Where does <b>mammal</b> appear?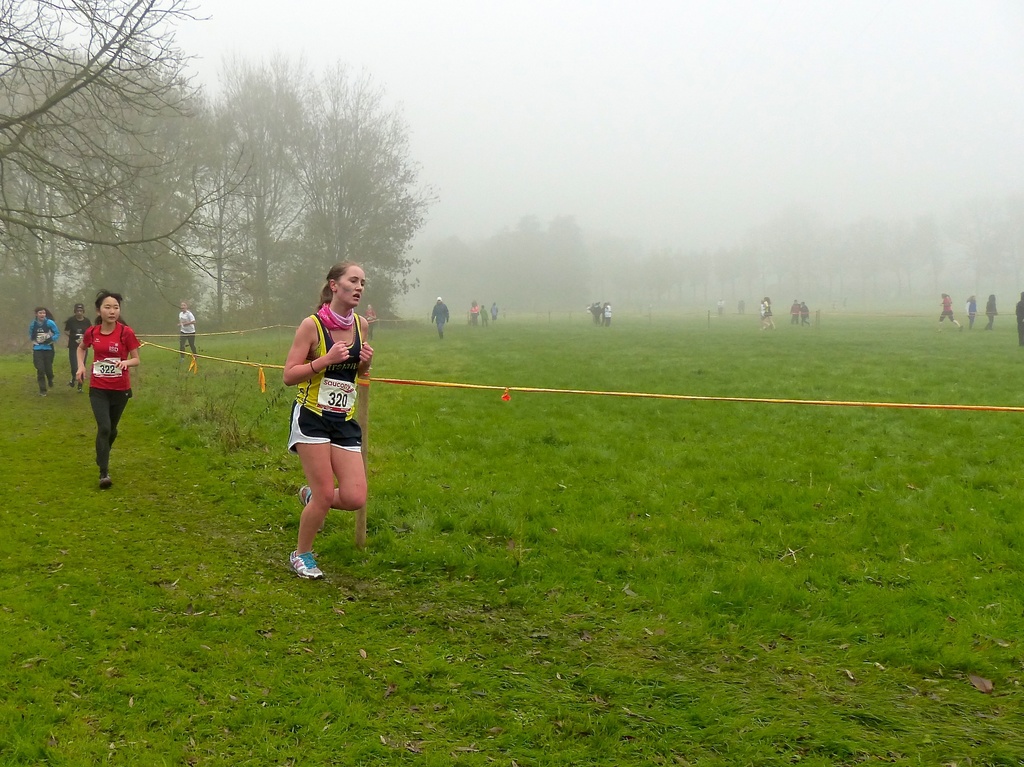
Appears at l=985, t=292, r=999, b=330.
